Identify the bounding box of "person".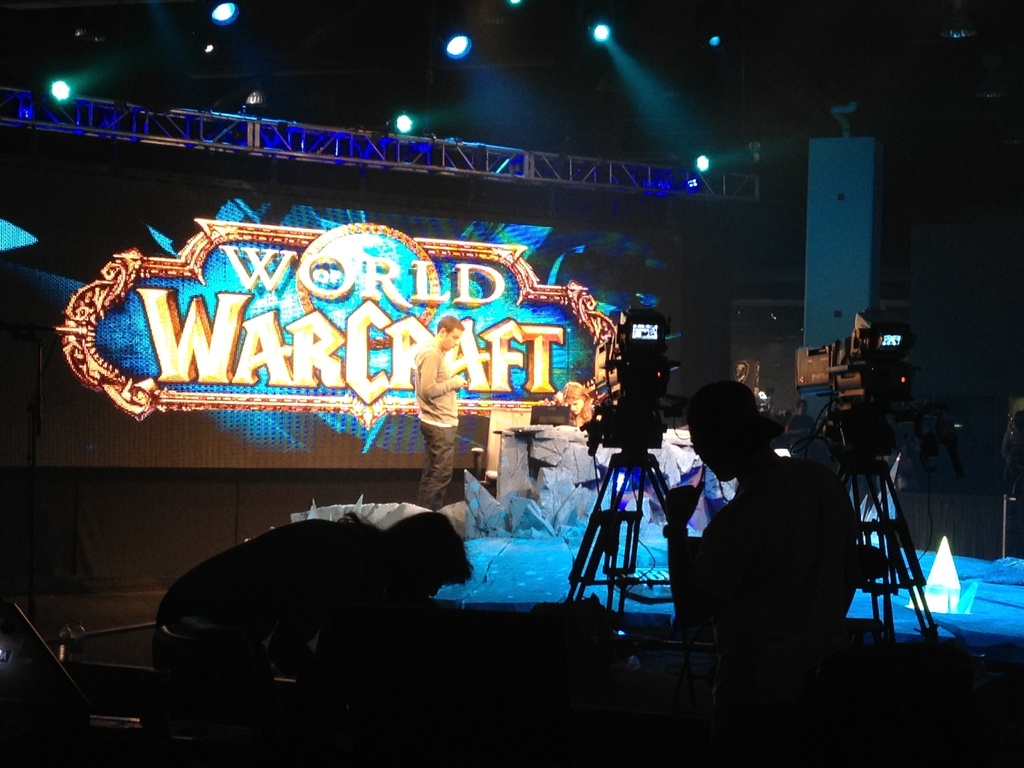
x1=152 y1=515 x2=471 y2=767.
